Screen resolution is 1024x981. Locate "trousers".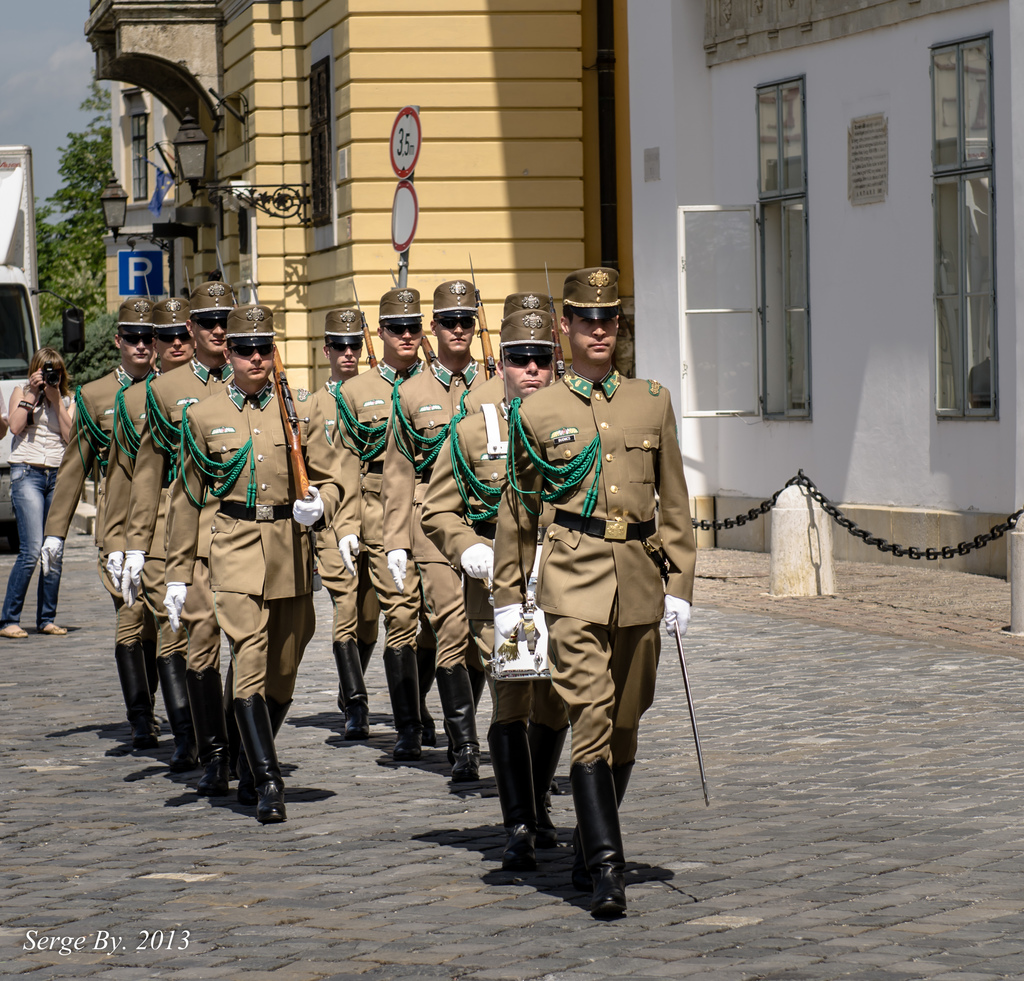
(364, 558, 427, 676).
